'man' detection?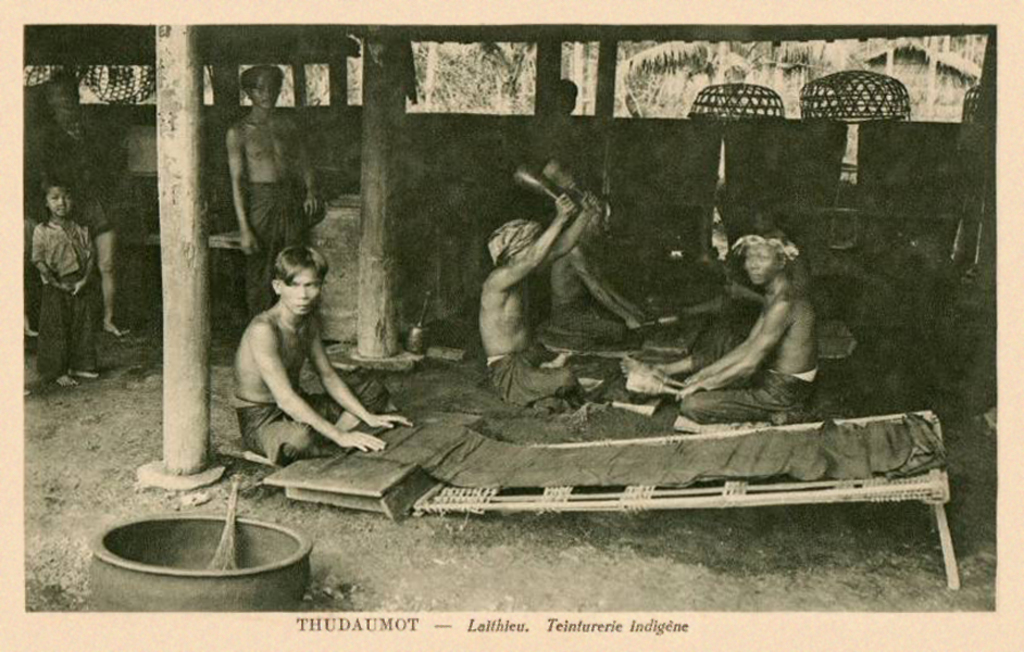
Rect(711, 212, 844, 424)
